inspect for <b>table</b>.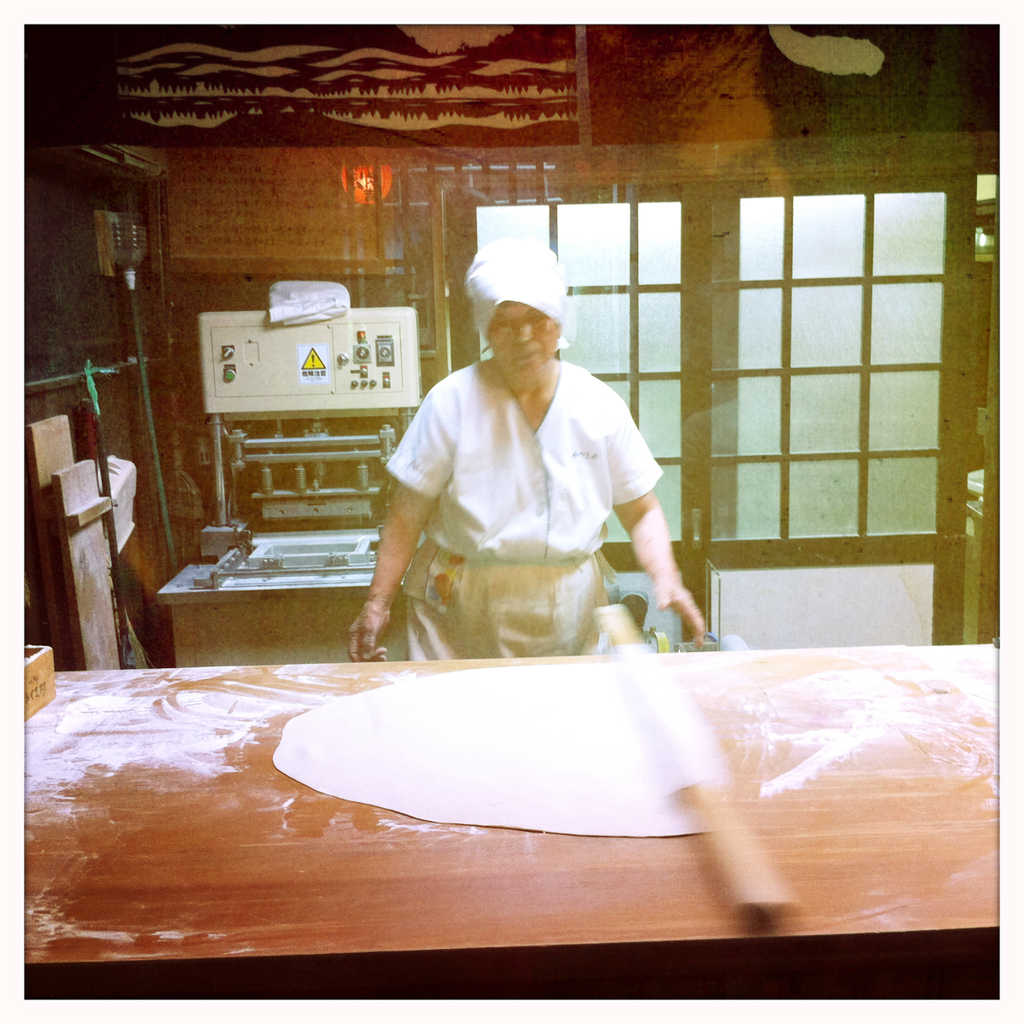
Inspection: 145,527,406,659.
